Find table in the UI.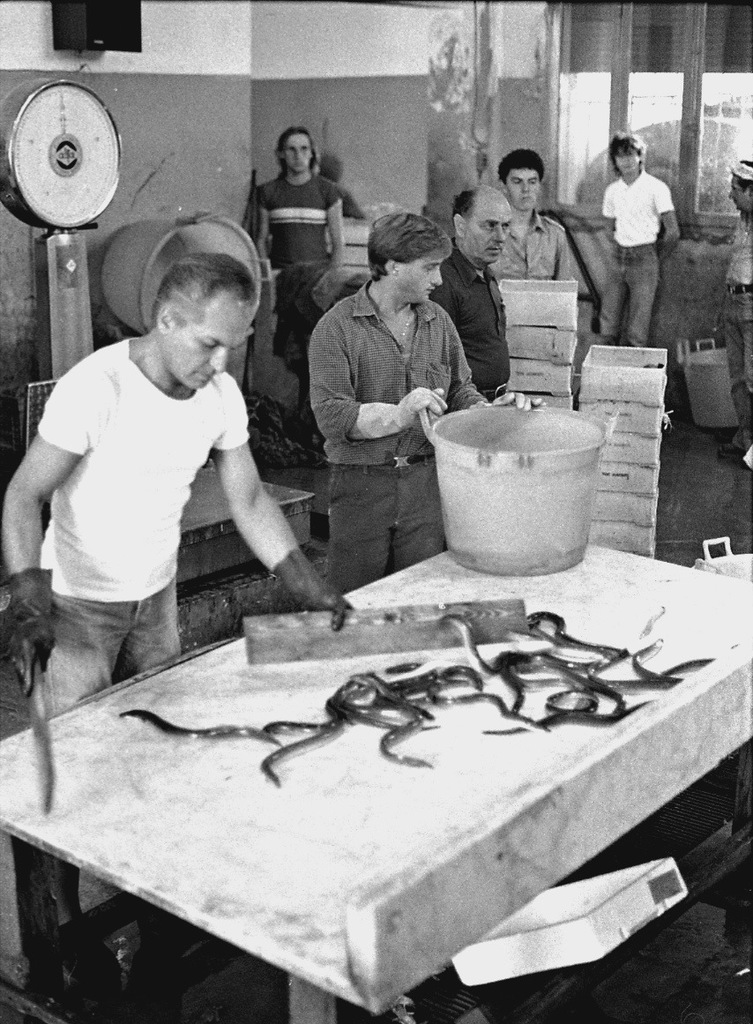
UI element at region(4, 530, 752, 1023).
